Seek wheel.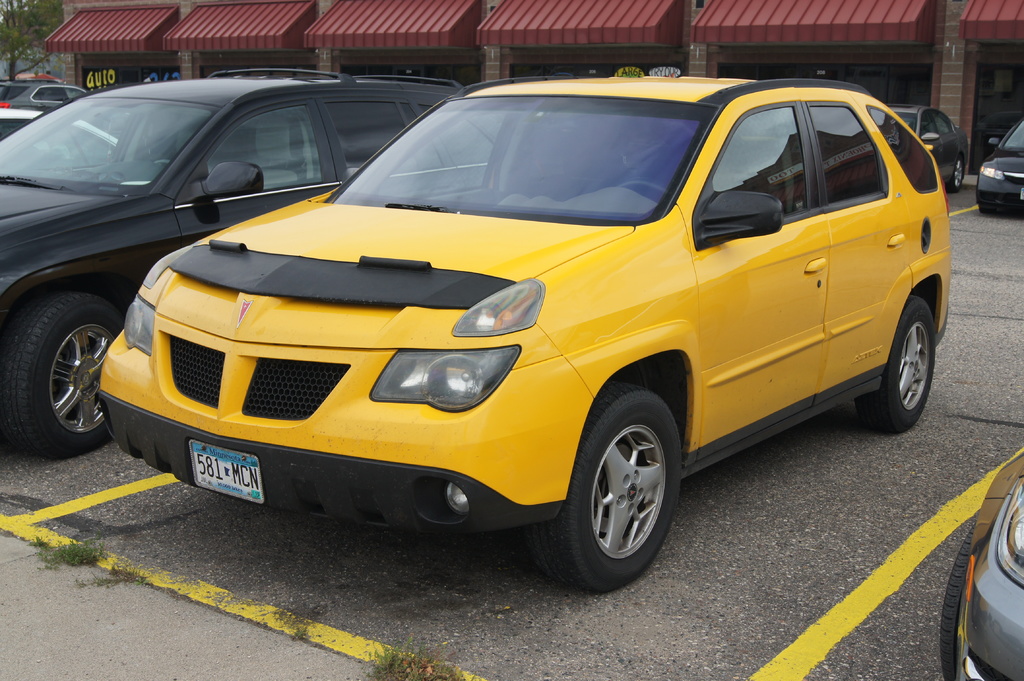
[940, 524, 976, 680].
